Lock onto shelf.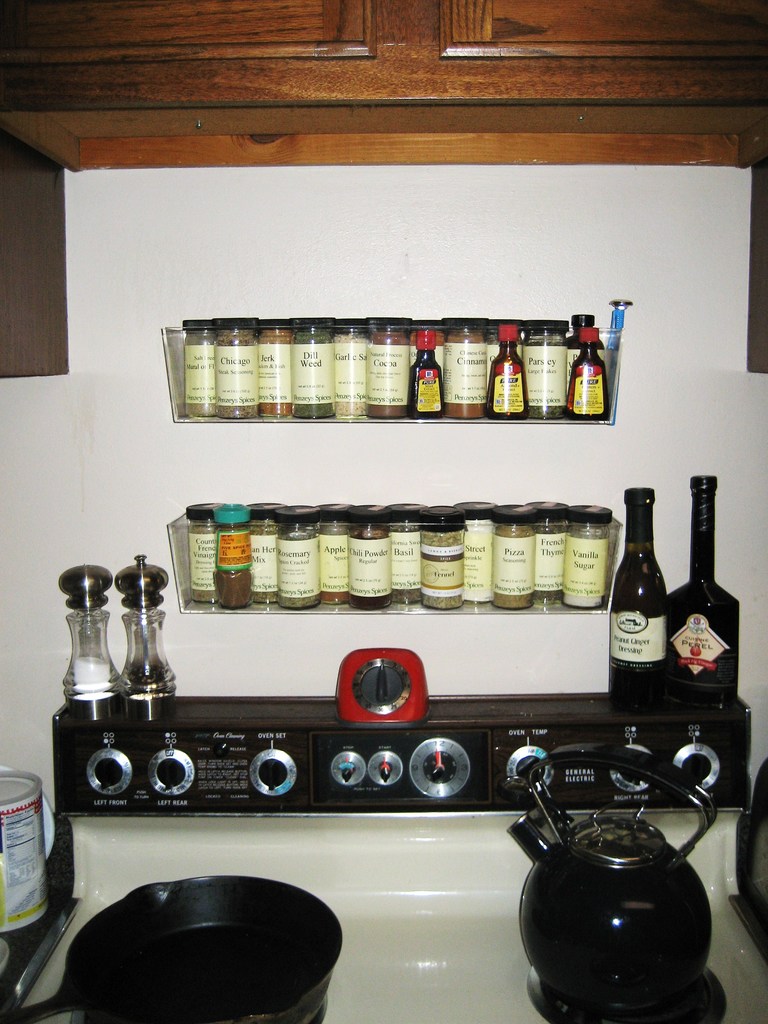
Locked: region(156, 297, 631, 422).
